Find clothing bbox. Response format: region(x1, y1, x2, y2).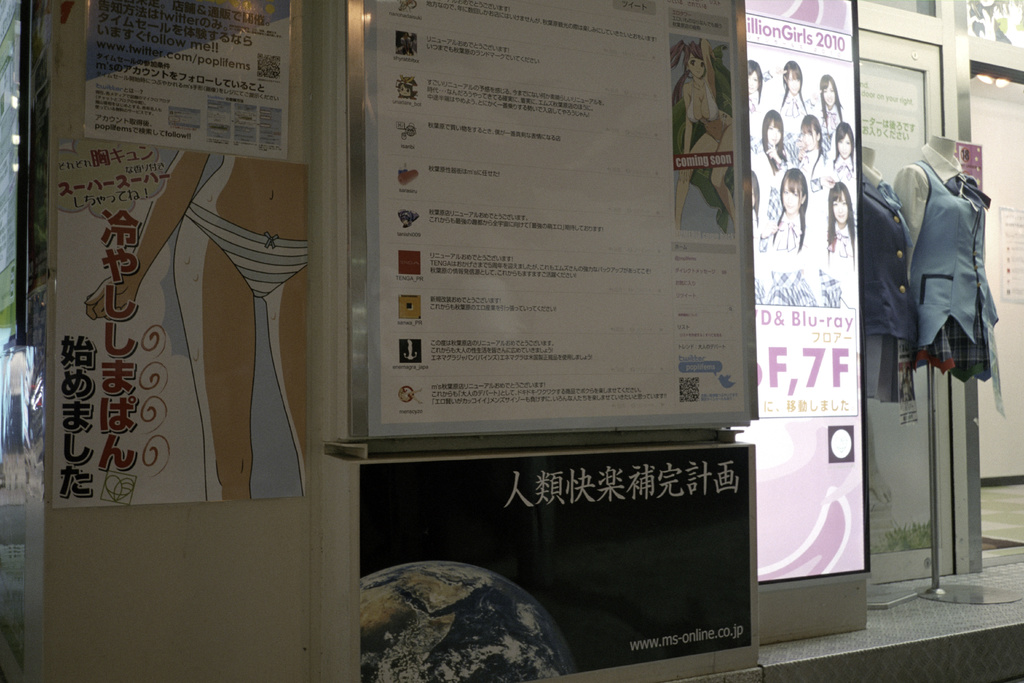
region(890, 144, 1005, 418).
